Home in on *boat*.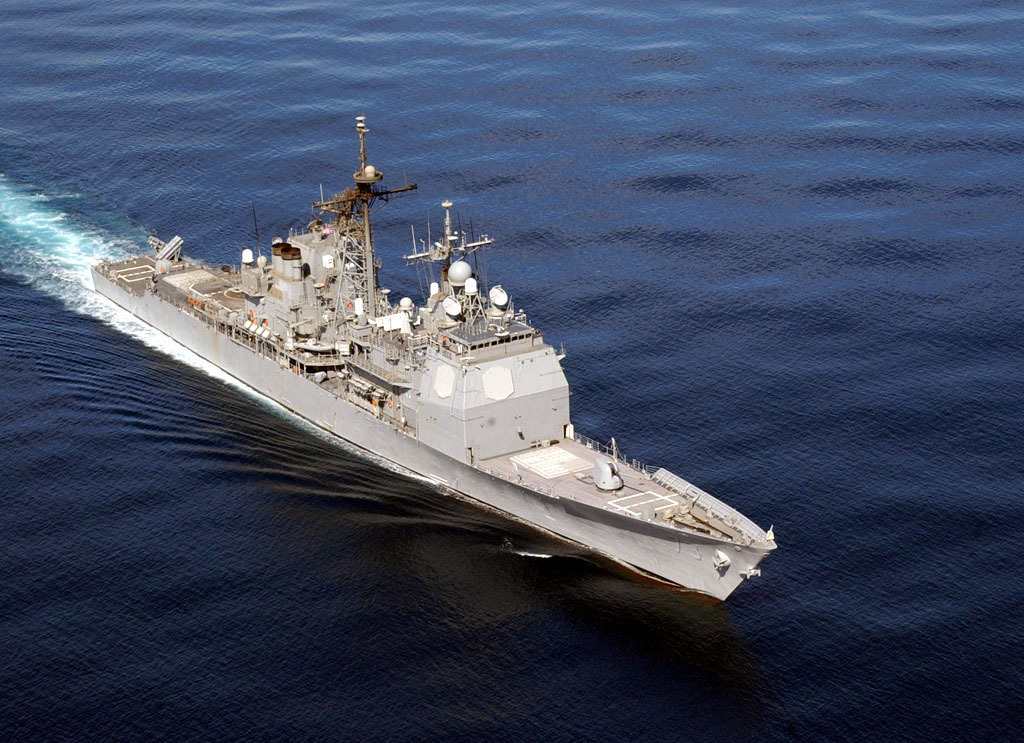
Homed in at 87 116 775 612.
